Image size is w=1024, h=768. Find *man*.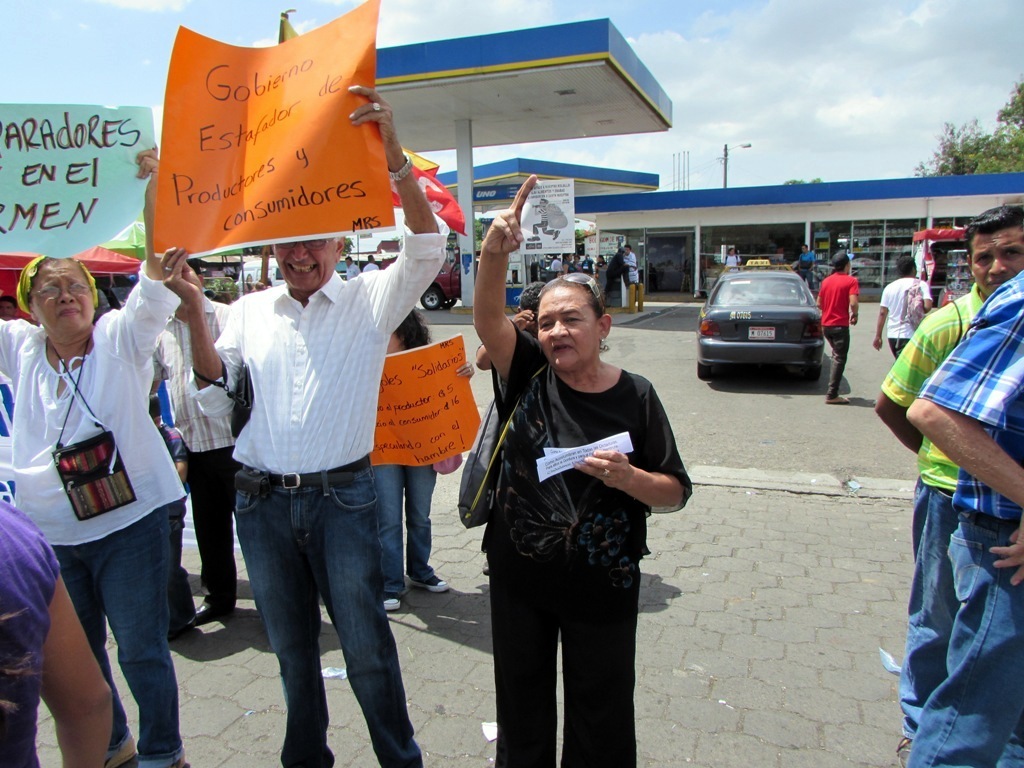
bbox=(796, 244, 817, 292).
